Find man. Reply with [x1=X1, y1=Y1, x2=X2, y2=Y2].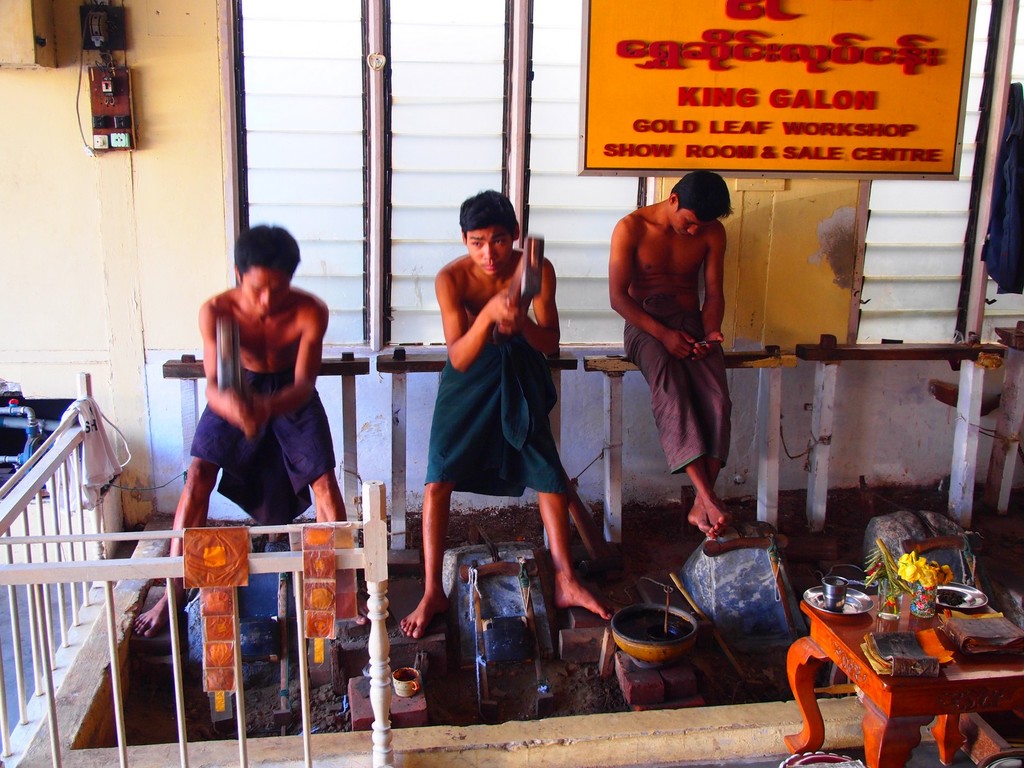
[x1=607, y1=176, x2=733, y2=527].
